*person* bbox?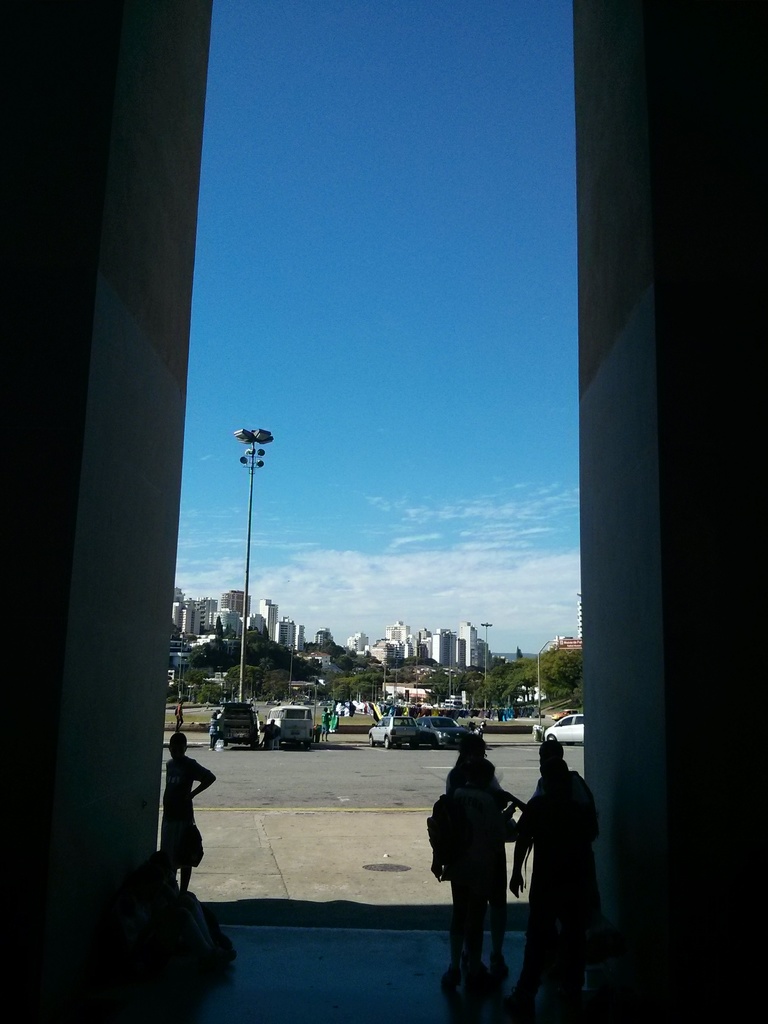
(x1=508, y1=732, x2=582, y2=968)
